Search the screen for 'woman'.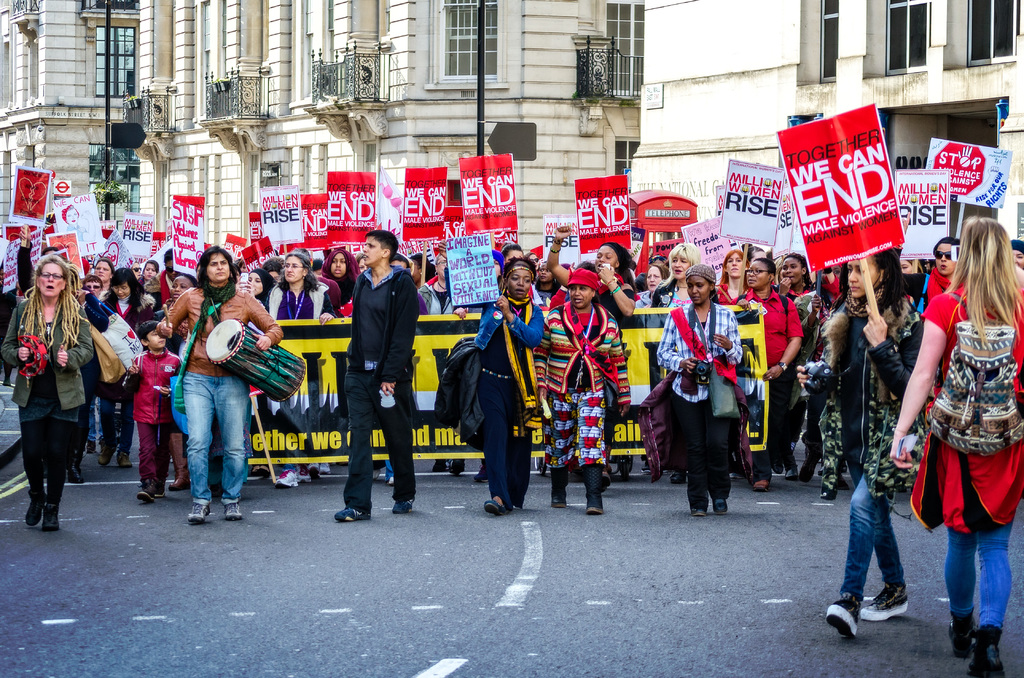
Found at pyautogui.locateOnScreen(636, 268, 674, 332).
